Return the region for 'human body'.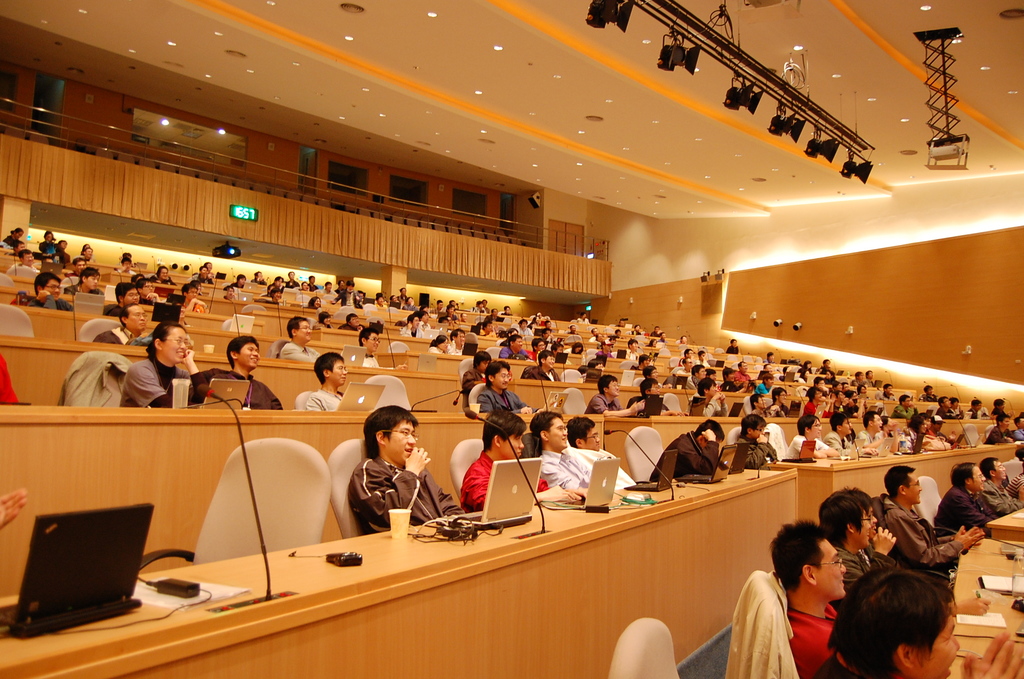
1007,464,1023,496.
